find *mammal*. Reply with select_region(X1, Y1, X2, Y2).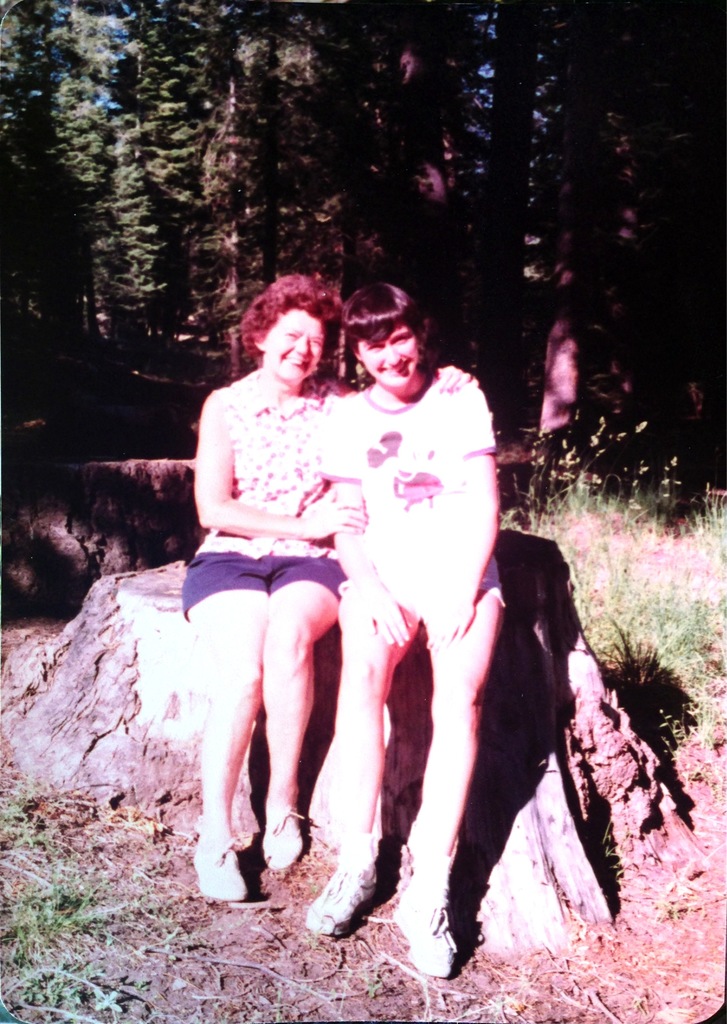
select_region(177, 275, 336, 900).
